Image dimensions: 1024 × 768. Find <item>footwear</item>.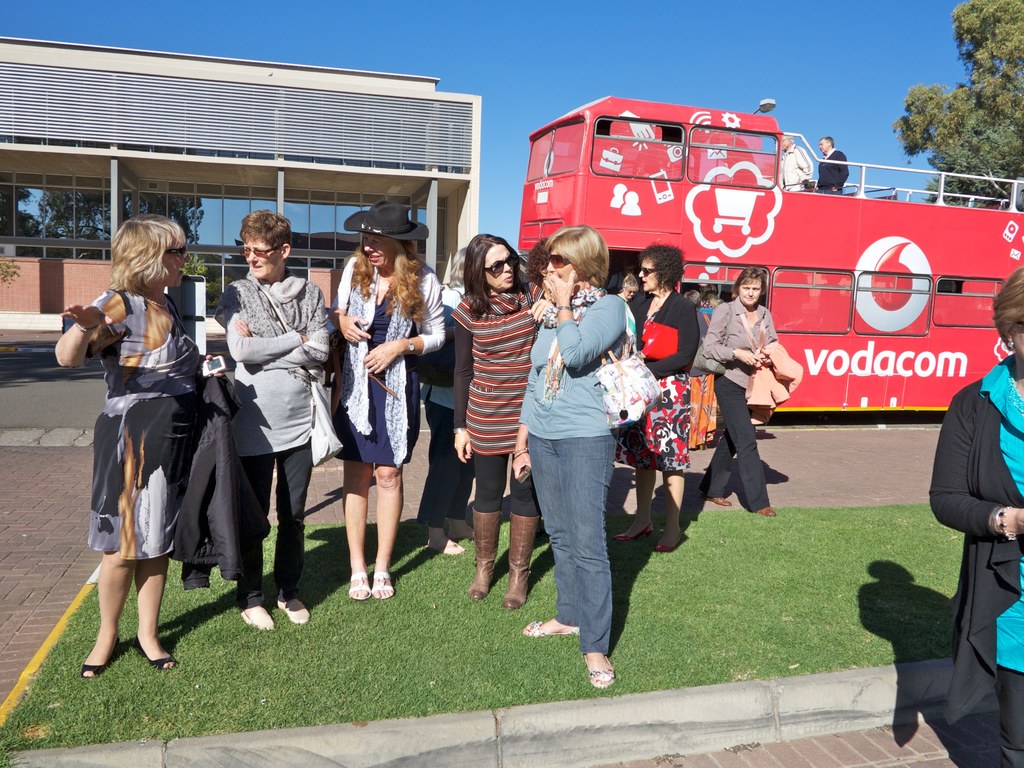
pyautogui.locateOnScreen(243, 611, 275, 633).
